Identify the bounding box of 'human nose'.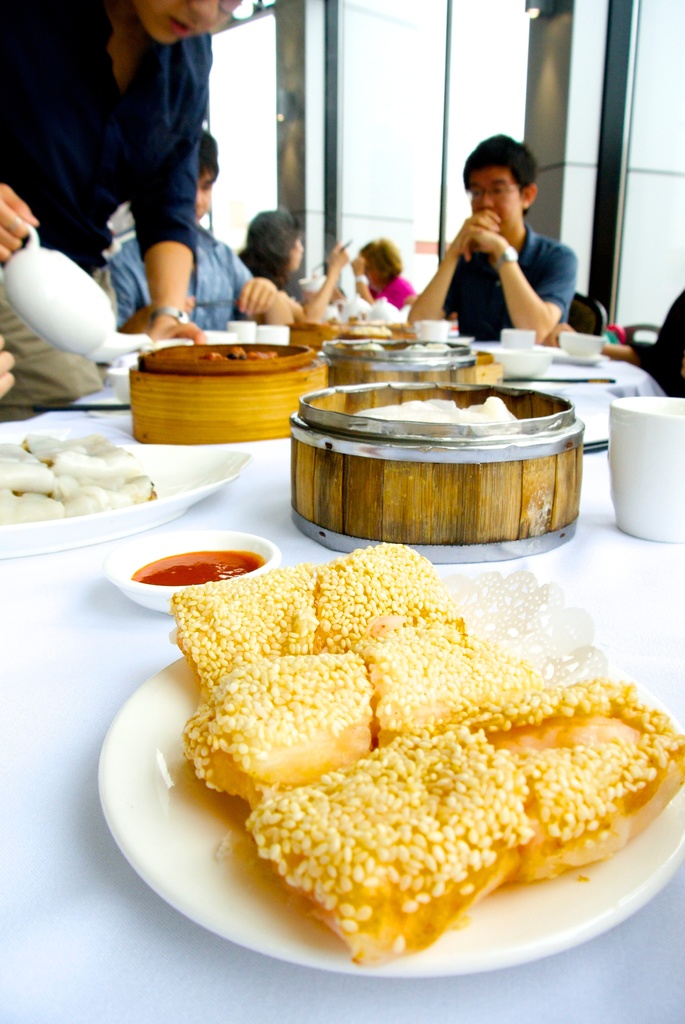
crop(478, 185, 492, 213).
